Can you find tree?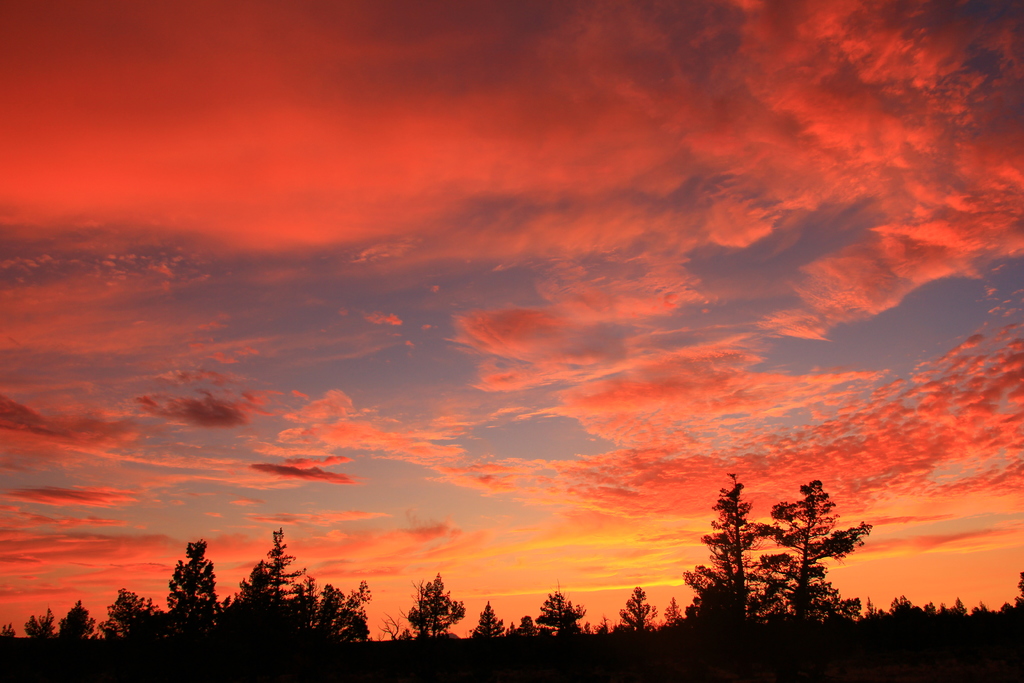
Yes, bounding box: 49, 602, 97, 655.
